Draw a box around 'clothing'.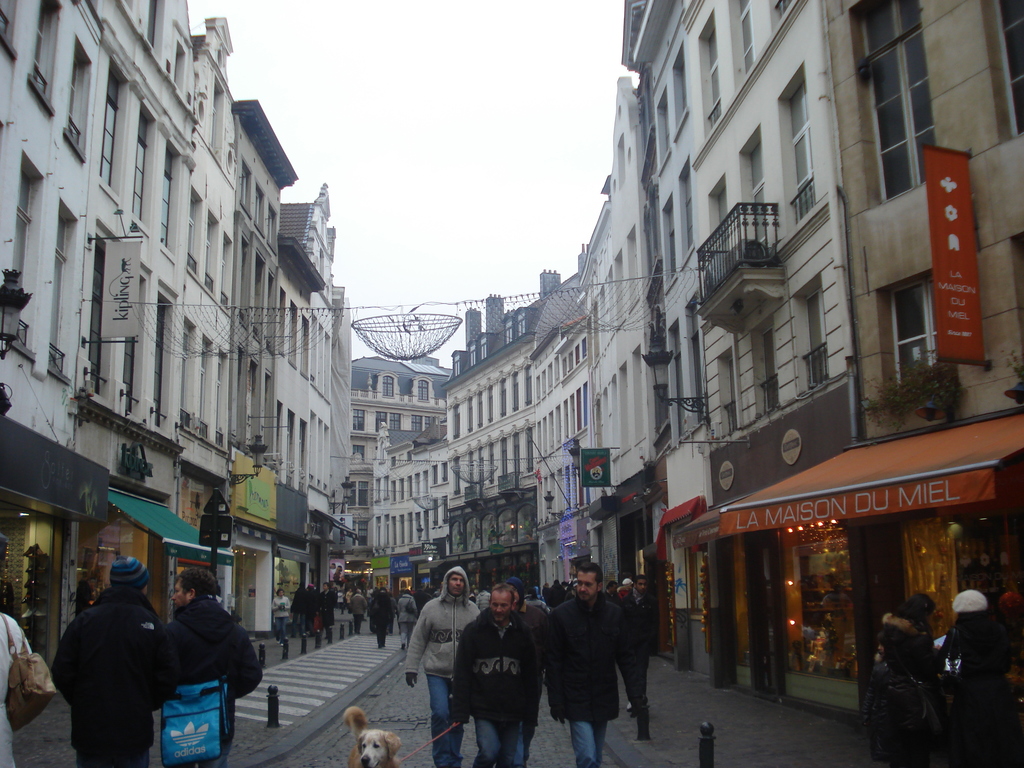
crop(54, 586, 179, 767).
